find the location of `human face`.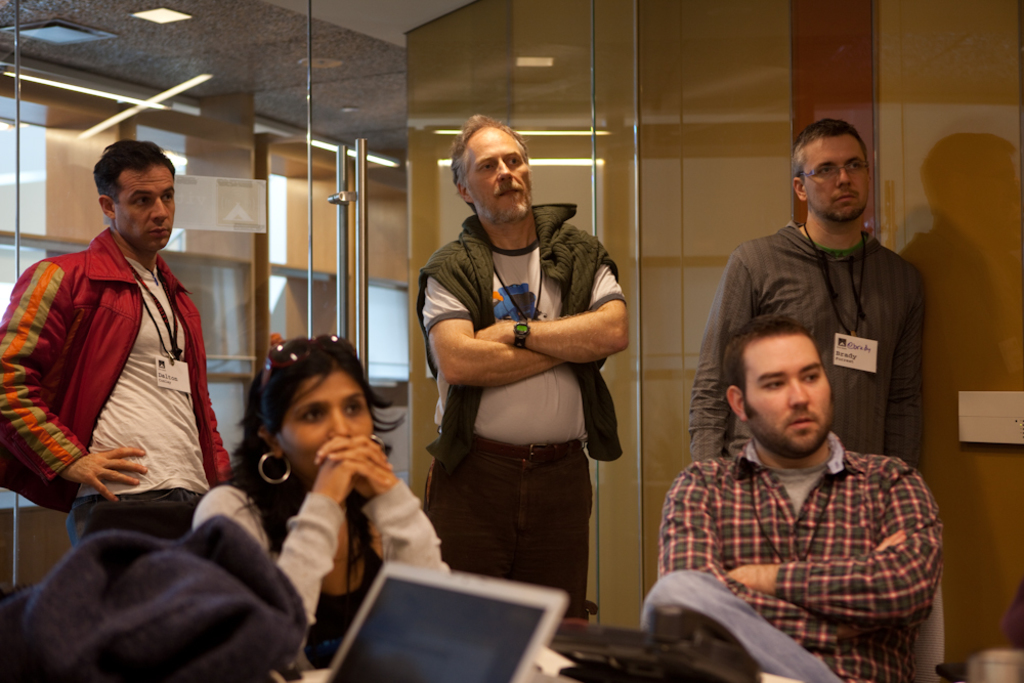
Location: bbox=[117, 165, 174, 253].
